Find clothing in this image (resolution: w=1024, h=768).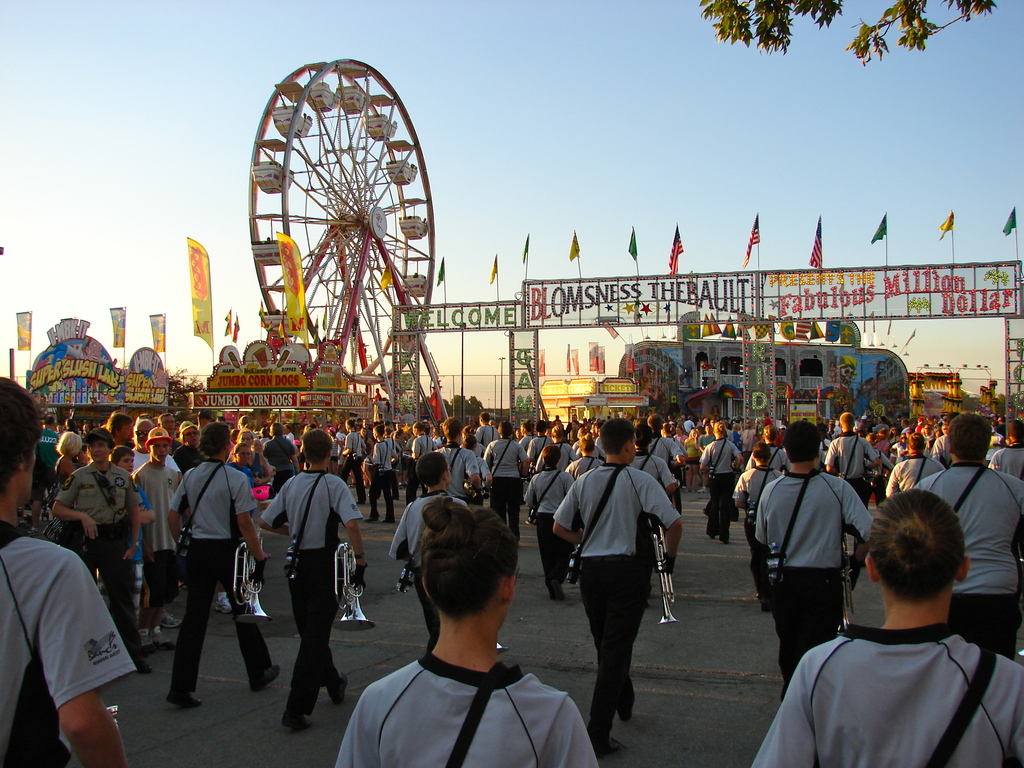
x1=282, y1=548, x2=343, y2=715.
